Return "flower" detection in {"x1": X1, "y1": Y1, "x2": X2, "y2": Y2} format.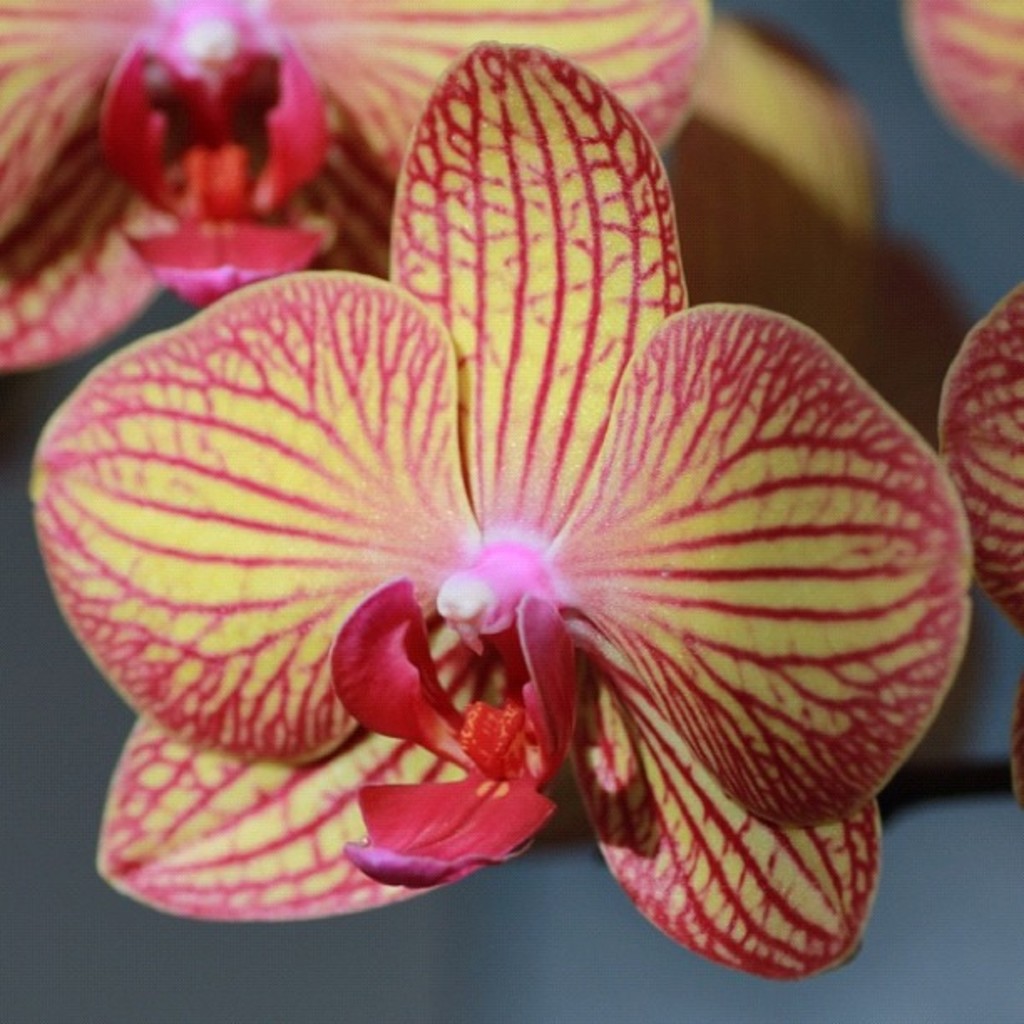
{"x1": 28, "y1": 35, "x2": 974, "y2": 984}.
